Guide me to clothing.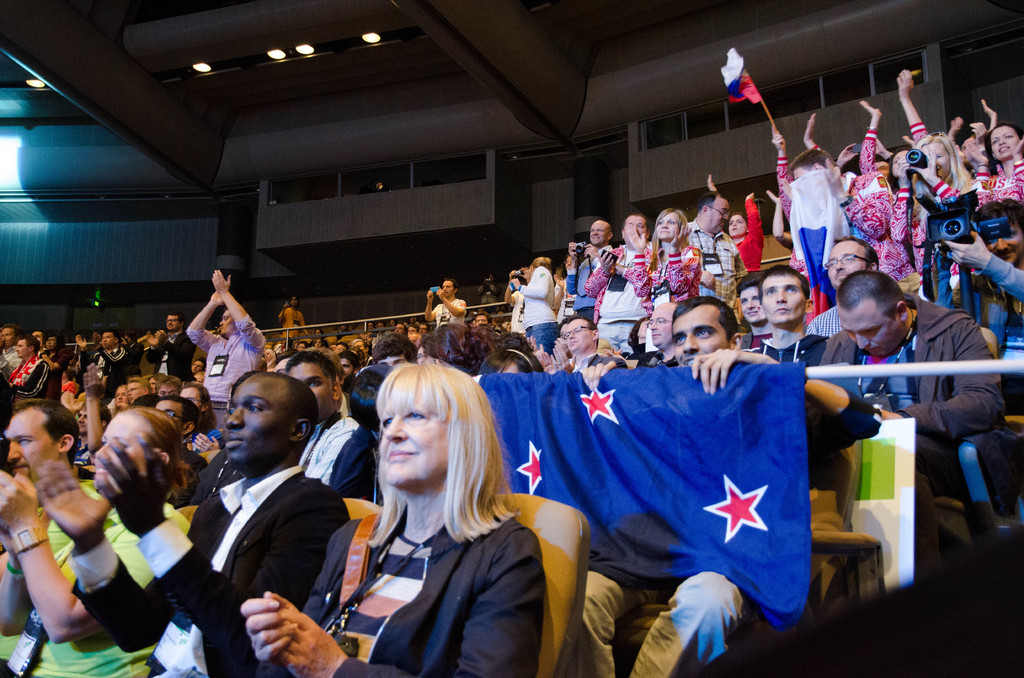
Guidance: locate(304, 465, 552, 666).
